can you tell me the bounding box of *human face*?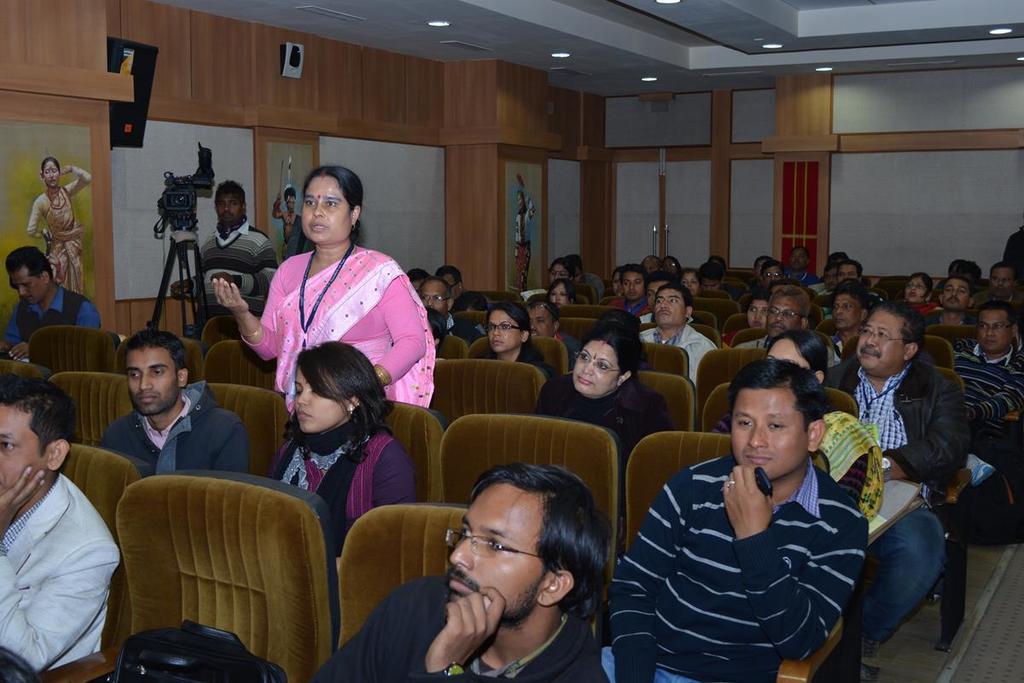
<box>570,344,620,397</box>.
